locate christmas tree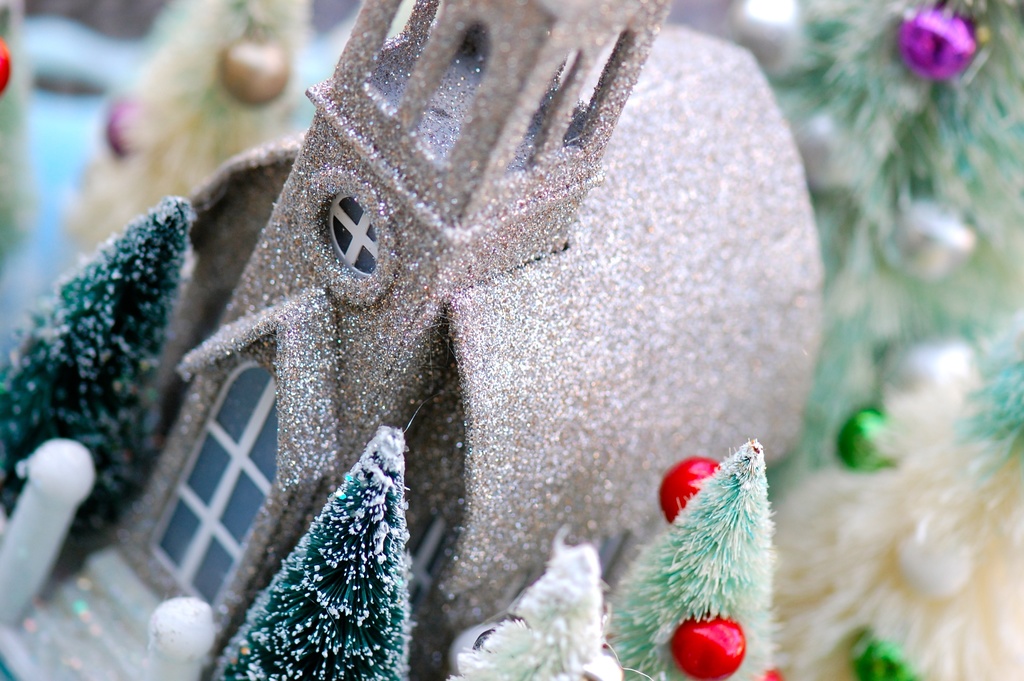
left=0, top=193, right=195, bottom=575
